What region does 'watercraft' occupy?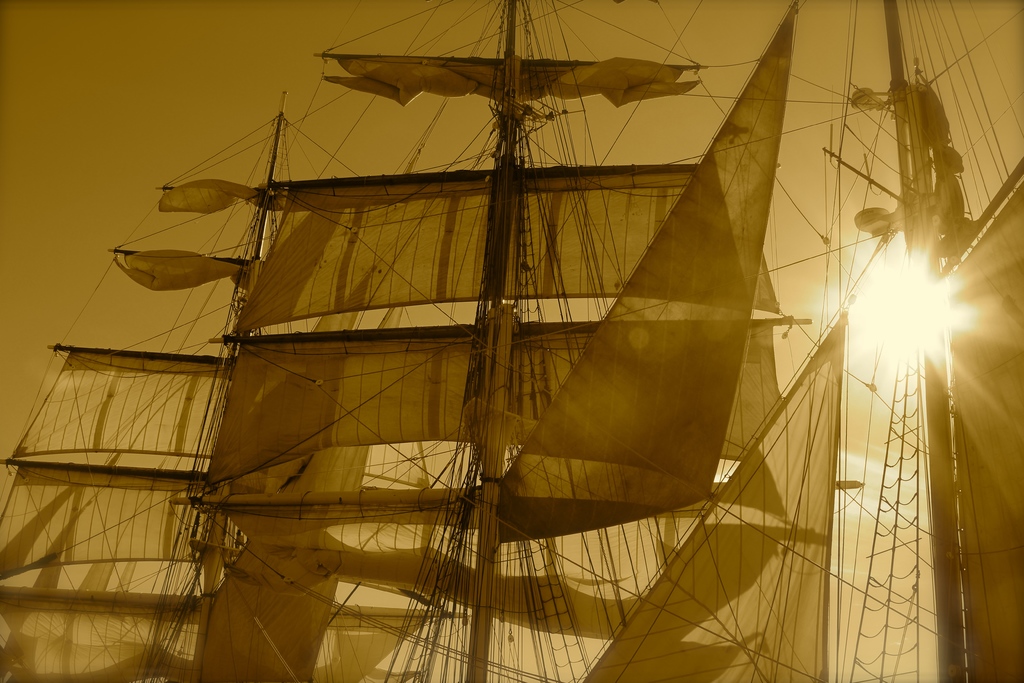
x1=1 y1=0 x2=1023 y2=682.
